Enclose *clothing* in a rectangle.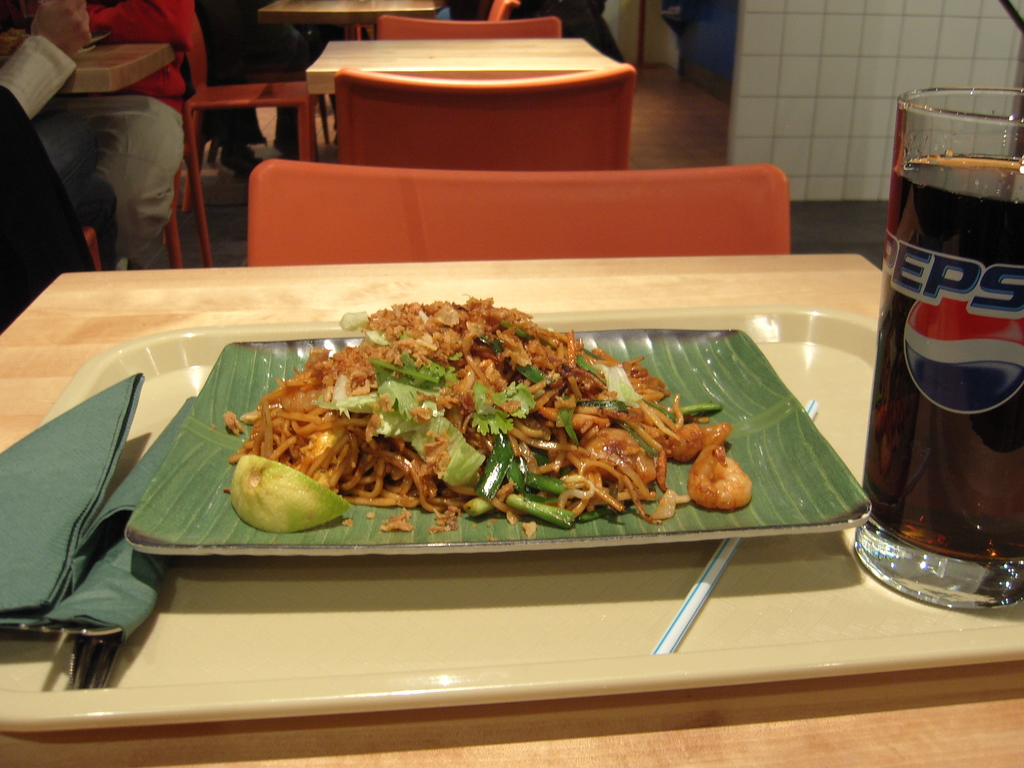
0,47,186,257.
